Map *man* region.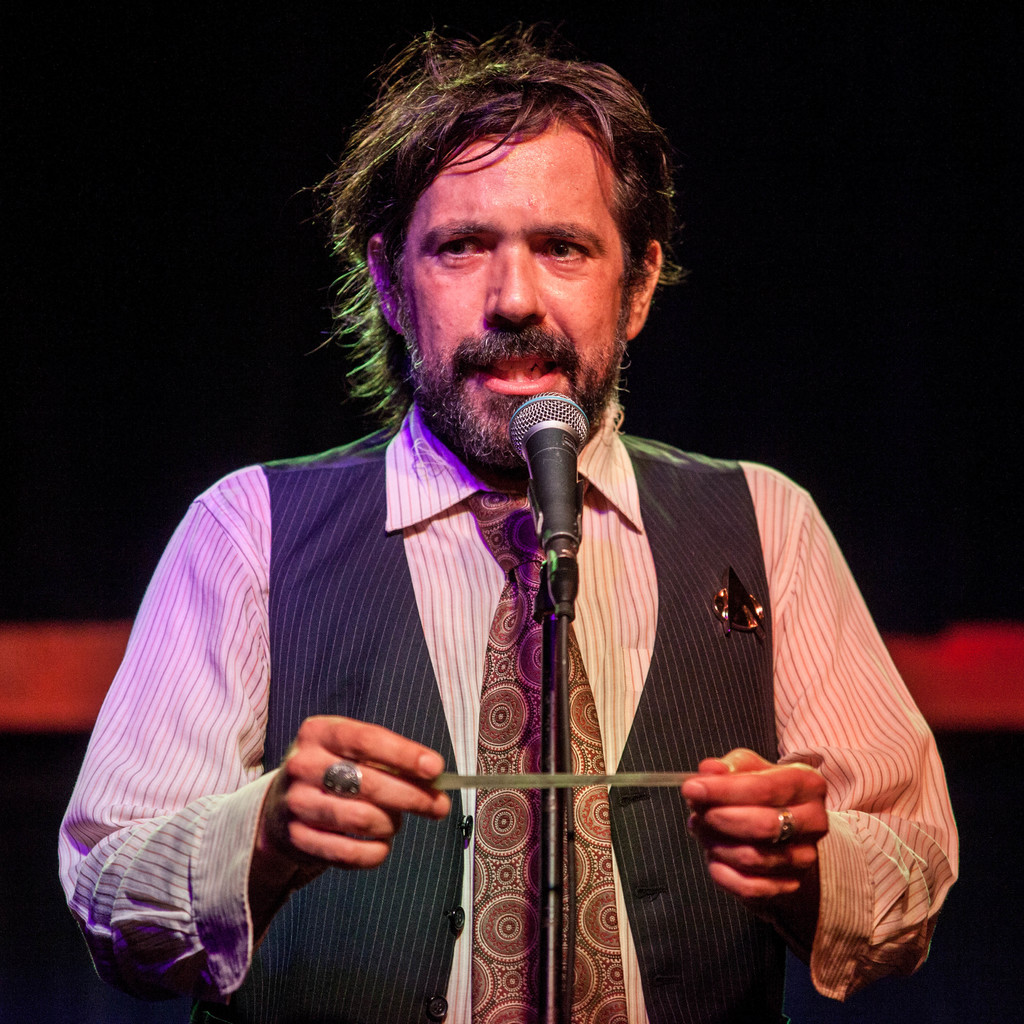
Mapped to [97, 97, 959, 1021].
